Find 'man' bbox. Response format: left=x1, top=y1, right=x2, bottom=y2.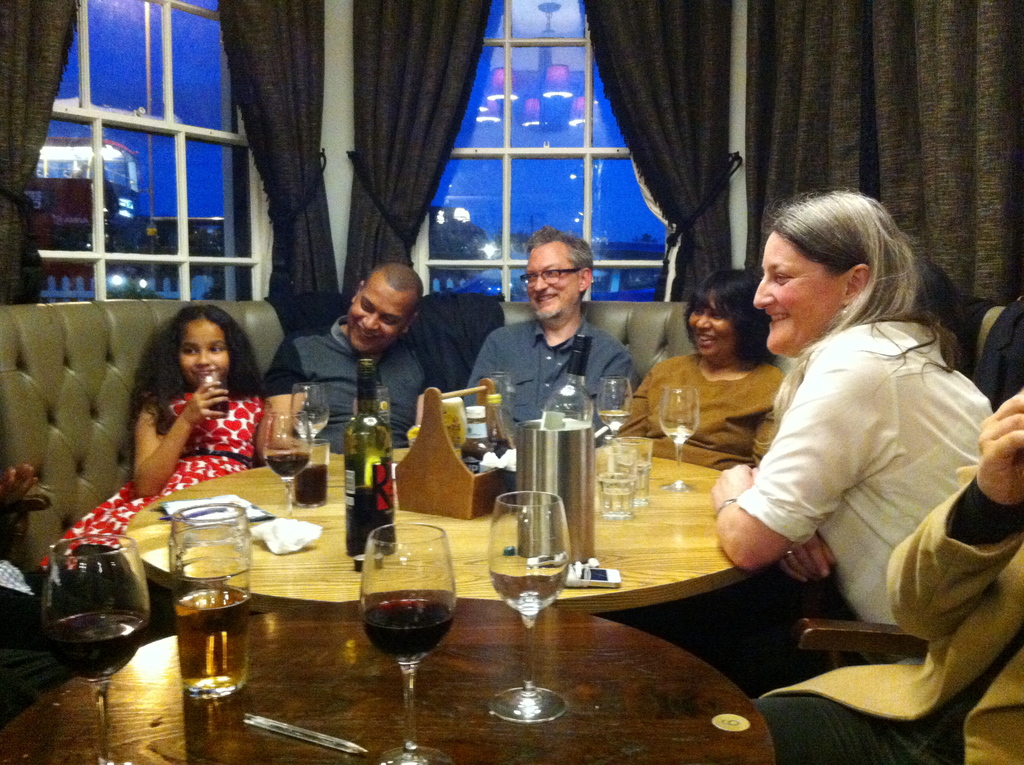
left=260, top=259, right=441, bottom=456.
